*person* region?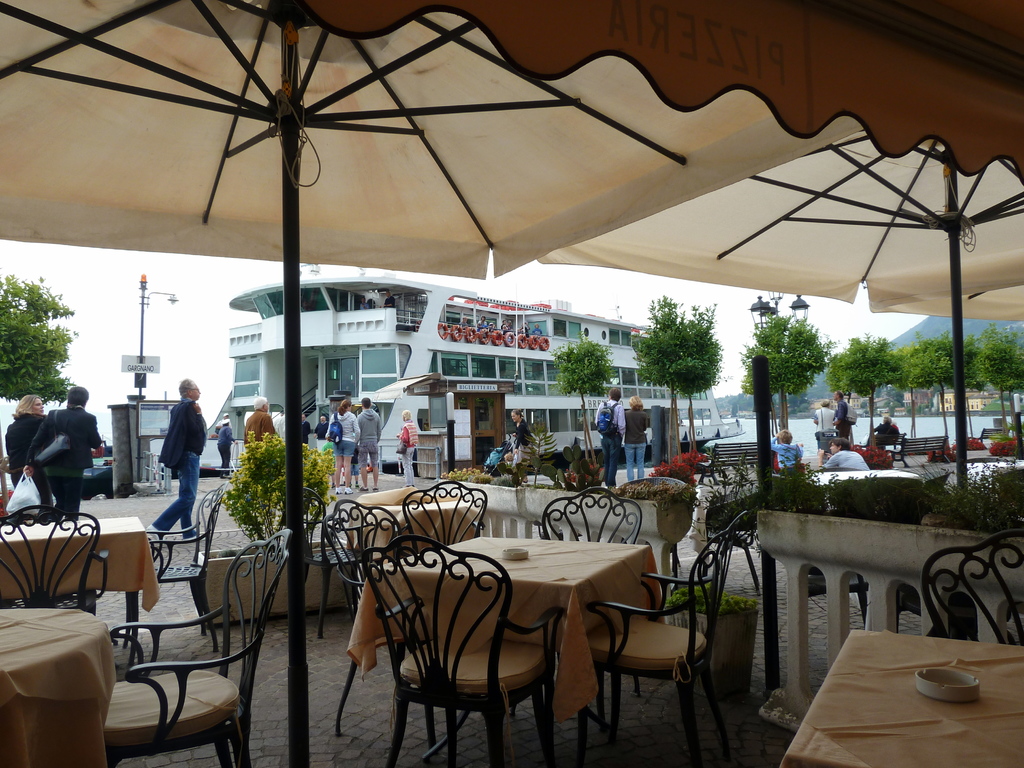
x1=769, y1=431, x2=803, y2=470
